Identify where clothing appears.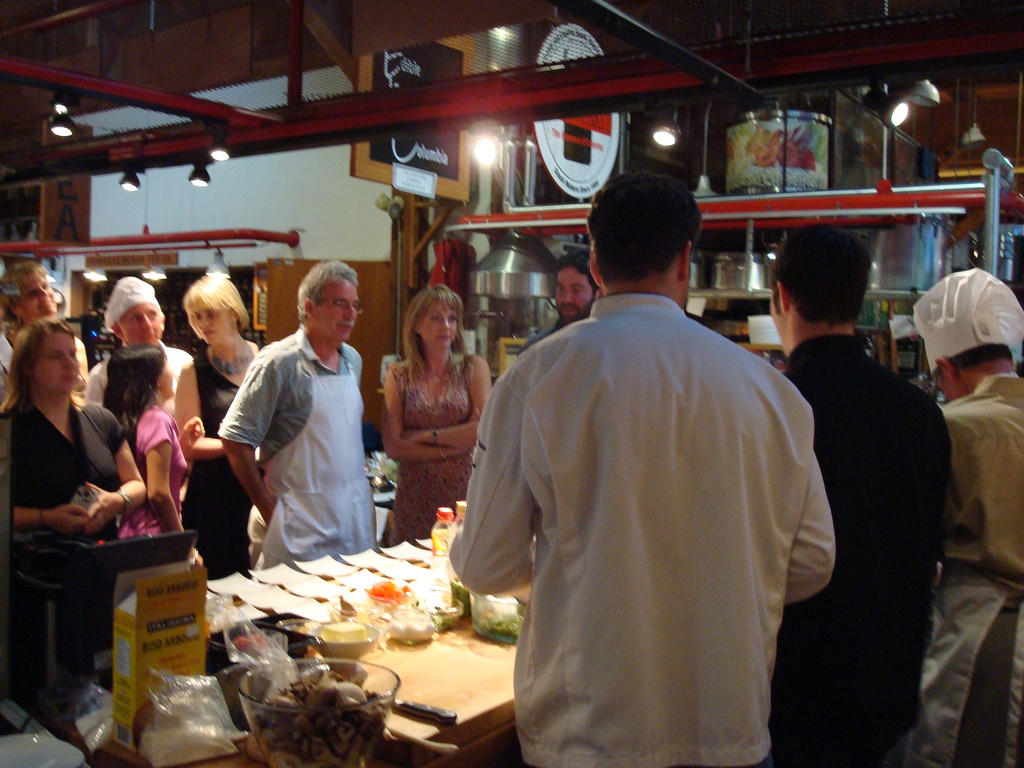
Appears at 0 398 129 708.
